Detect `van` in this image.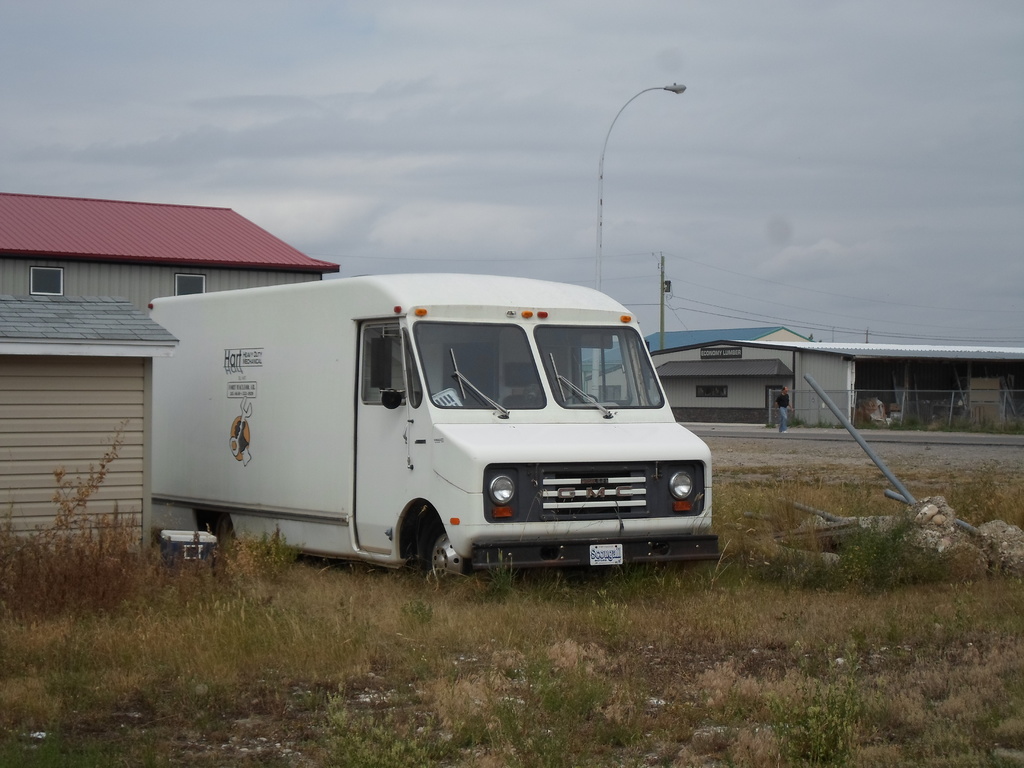
Detection: left=150, top=269, right=726, bottom=586.
